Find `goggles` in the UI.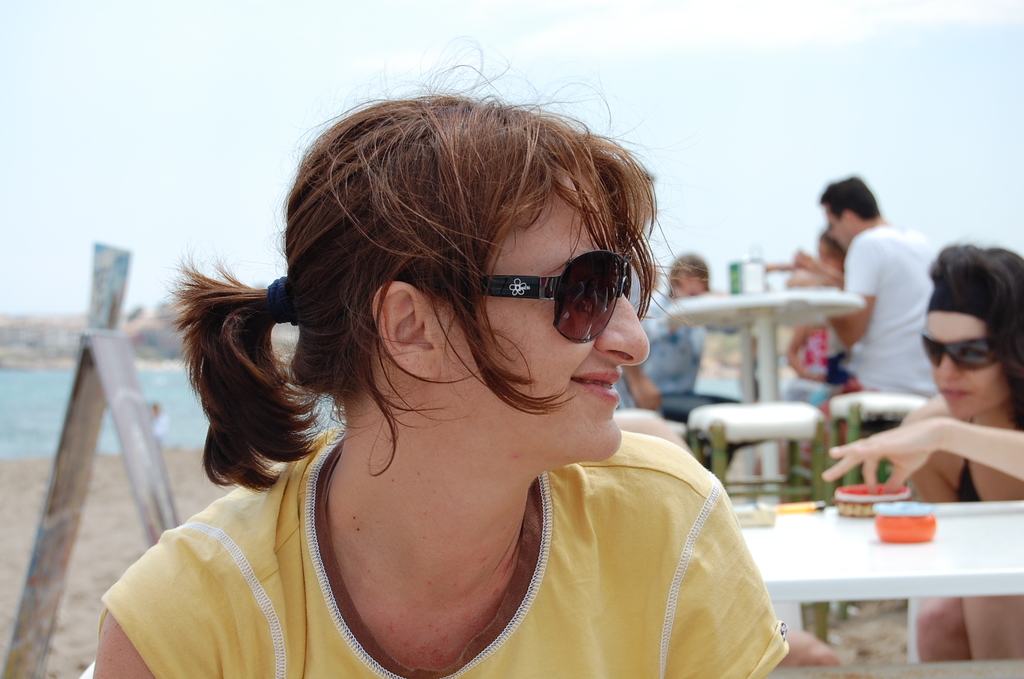
UI element at [924, 333, 1004, 370].
